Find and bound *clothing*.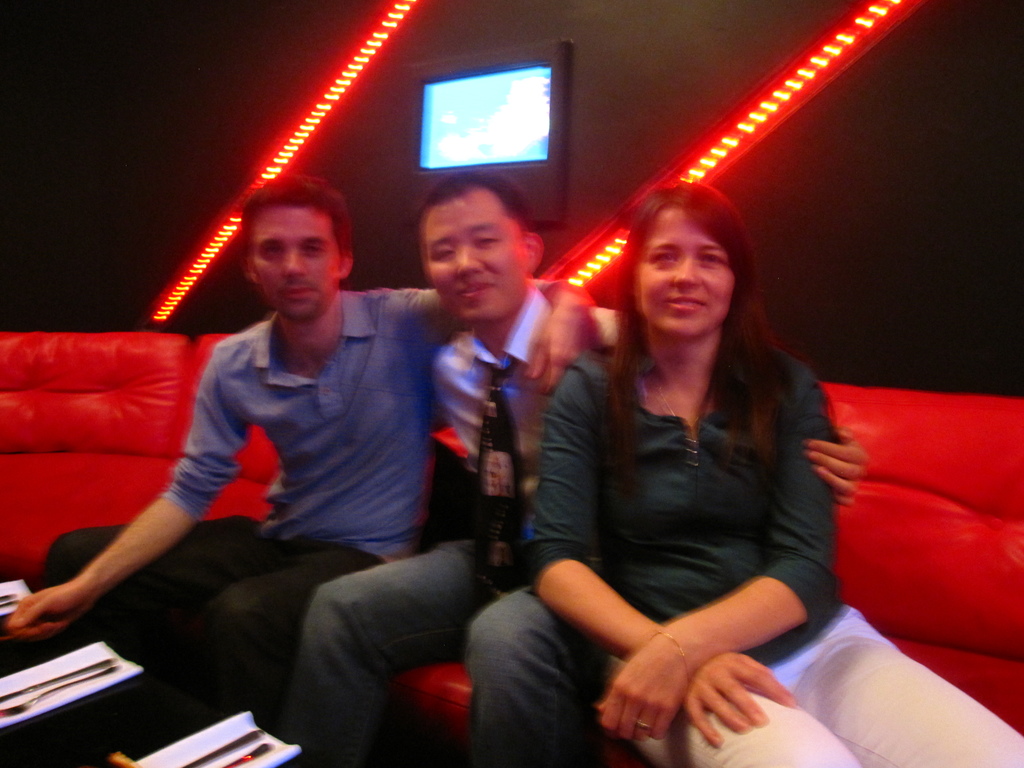
Bound: locate(277, 275, 607, 767).
